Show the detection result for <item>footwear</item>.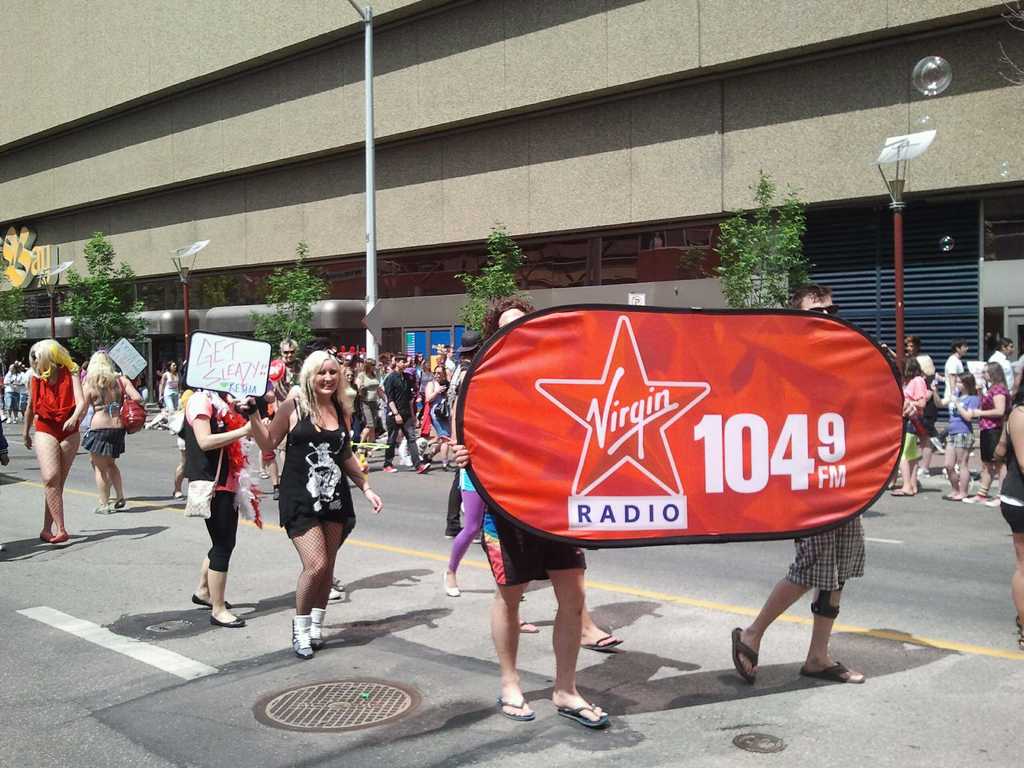
[558,704,609,728].
